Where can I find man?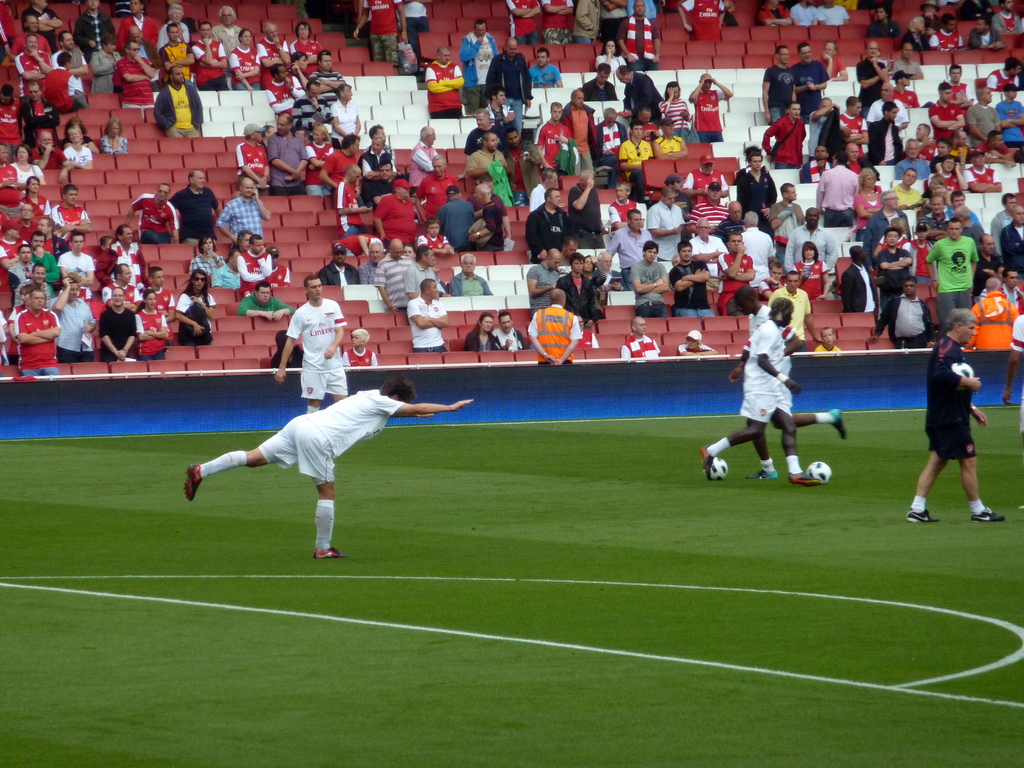
You can find it at bbox(915, 0, 943, 31).
